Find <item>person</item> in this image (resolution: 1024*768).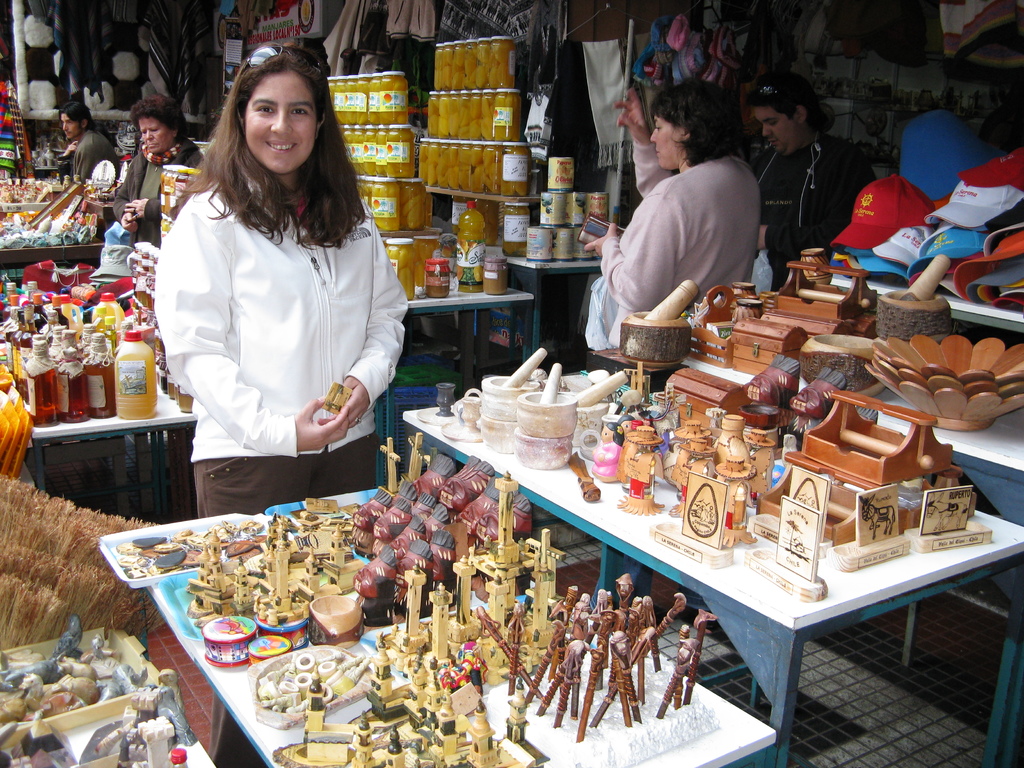
{"left": 748, "top": 72, "right": 866, "bottom": 278}.
